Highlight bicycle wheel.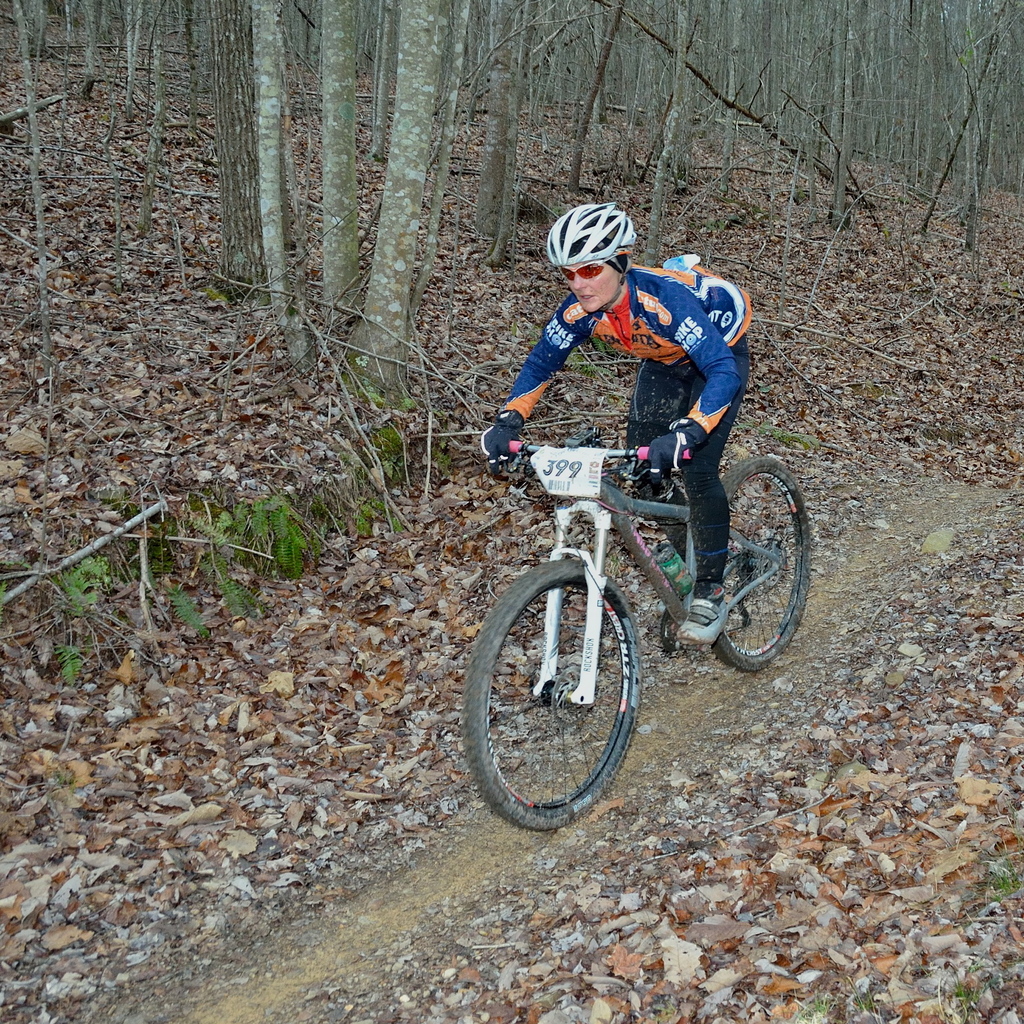
Highlighted region: rect(714, 457, 809, 672).
